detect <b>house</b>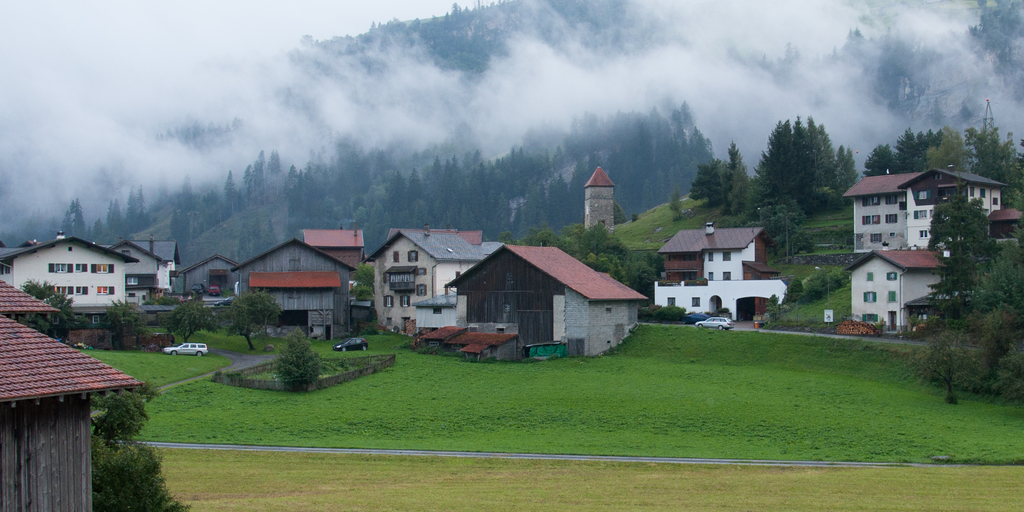
{"left": 3, "top": 280, "right": 130, "bottom": 511}
